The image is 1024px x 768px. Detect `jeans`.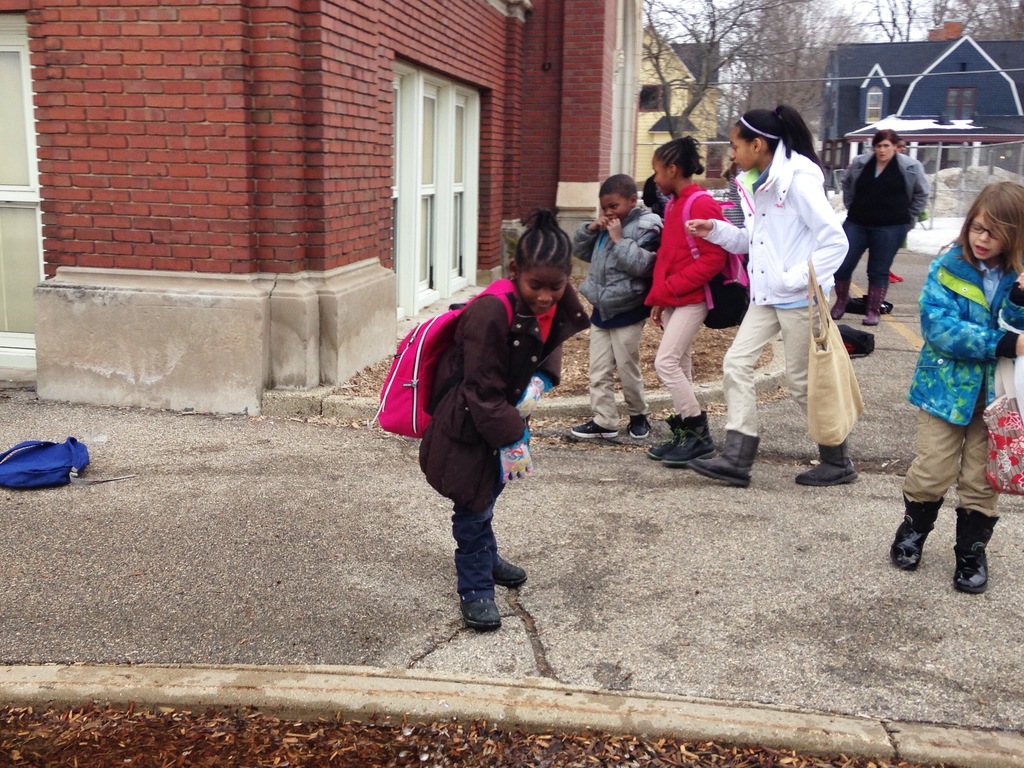
Detection: {"left": 449, "top": 514, "right": 500, "bottom": 592}.
